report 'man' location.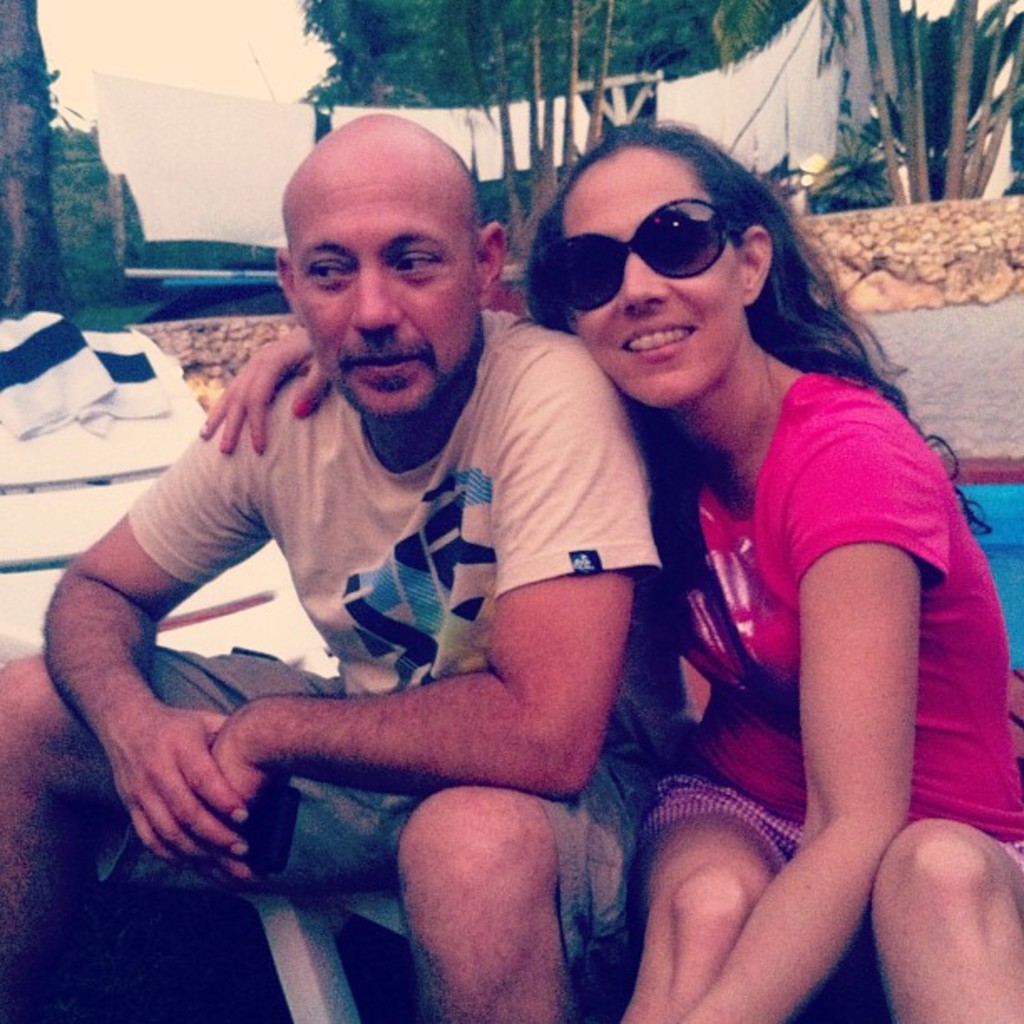
Report: x1=67 y1=104 x2=760 y2=1012.
